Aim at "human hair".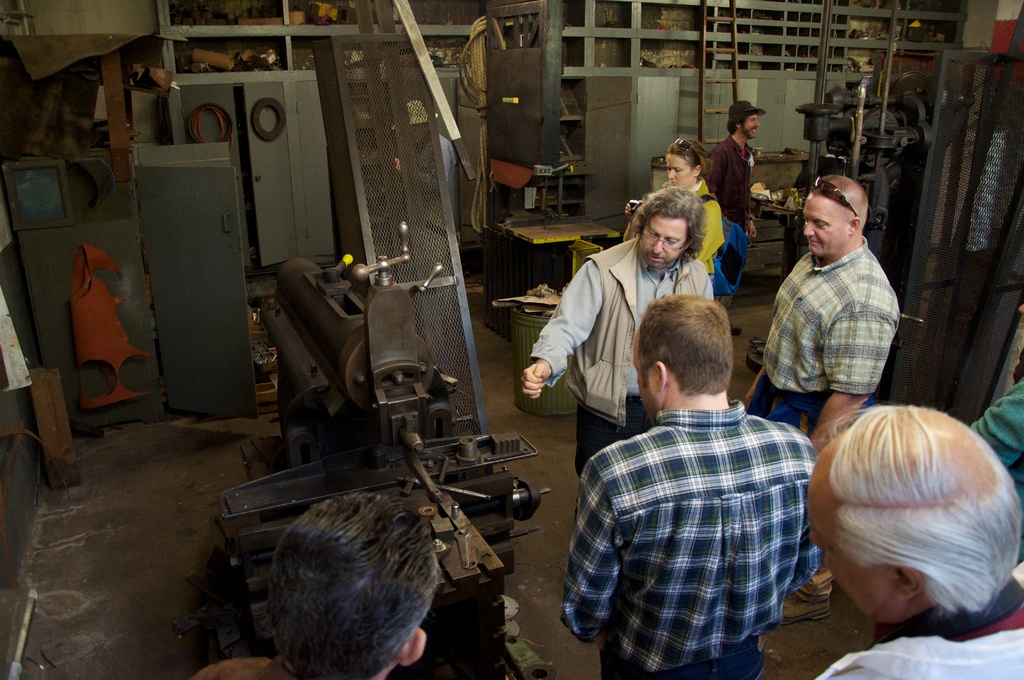
Aimed at <box>822,175,869,234</box>.
